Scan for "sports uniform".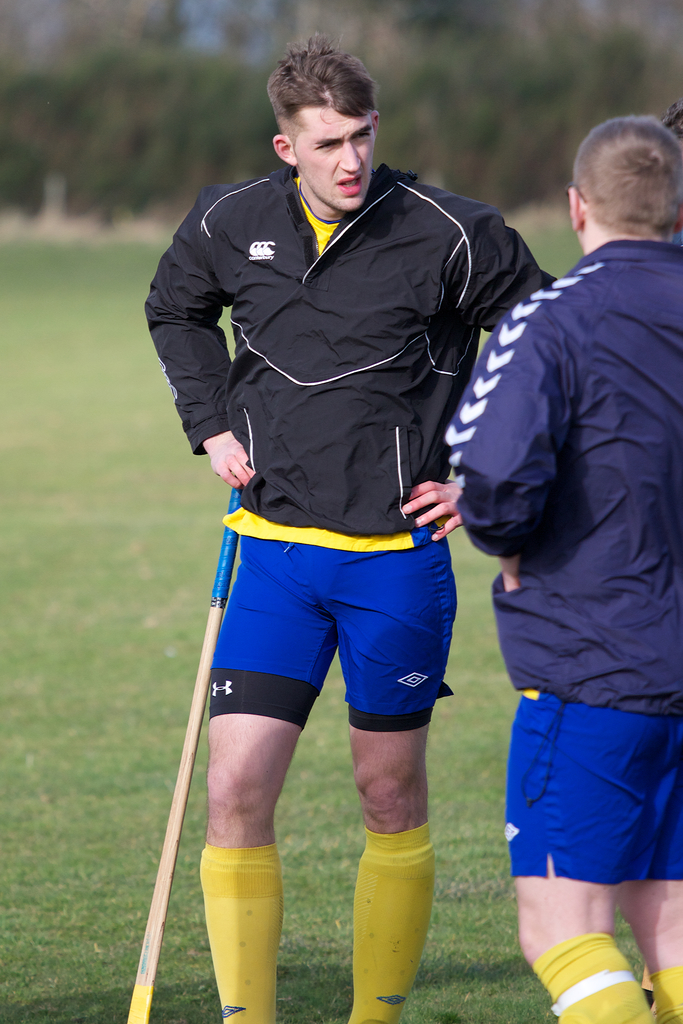
Scan result: BBox(435, 211, 682, 892).
